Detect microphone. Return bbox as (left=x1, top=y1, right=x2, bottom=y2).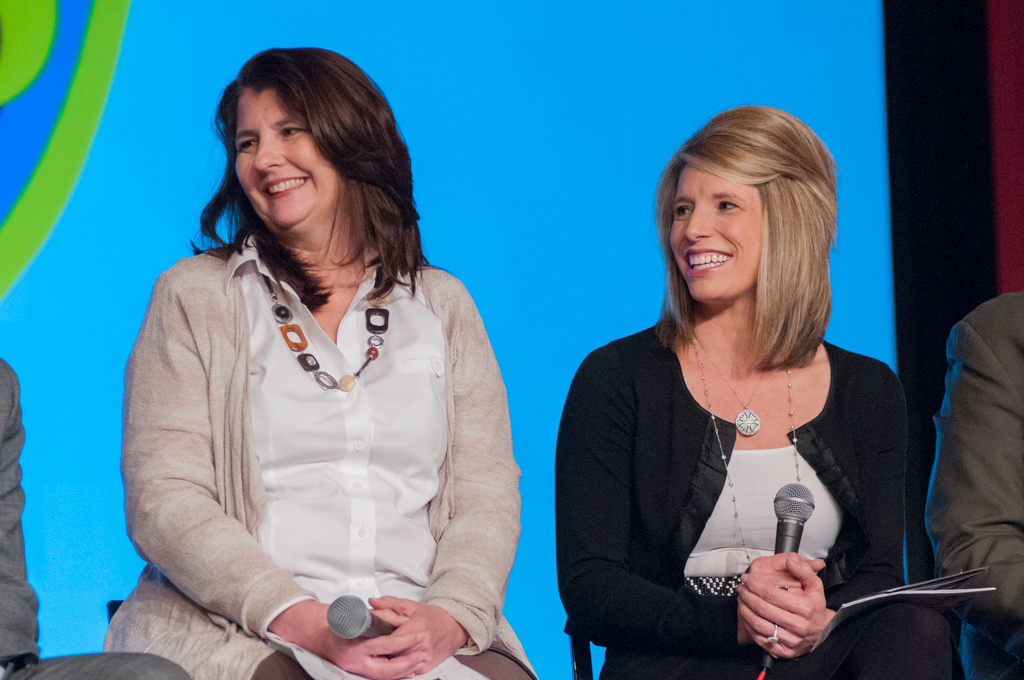
(left=764, top=482, right=817, bottom=675).
